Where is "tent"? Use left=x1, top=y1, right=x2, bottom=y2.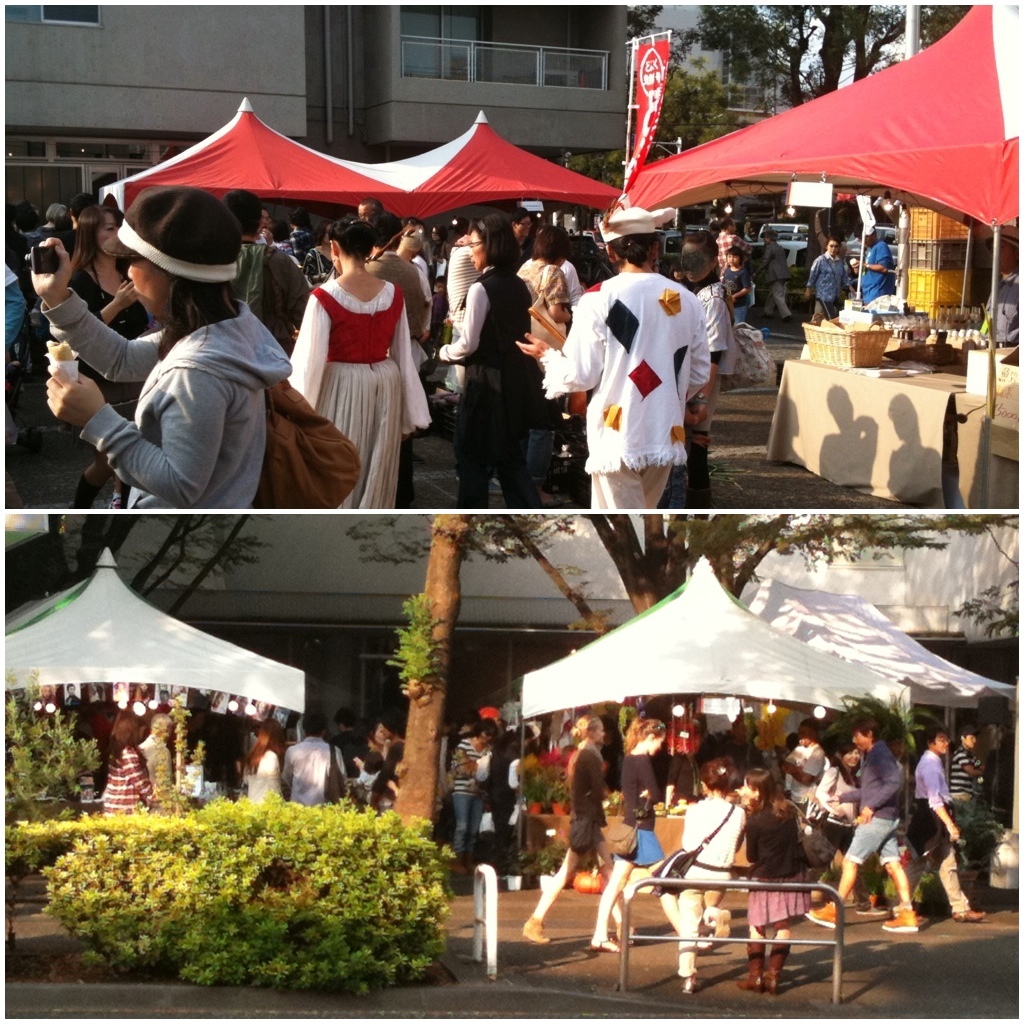
left=521, top=555, right=911, bottom=762.
